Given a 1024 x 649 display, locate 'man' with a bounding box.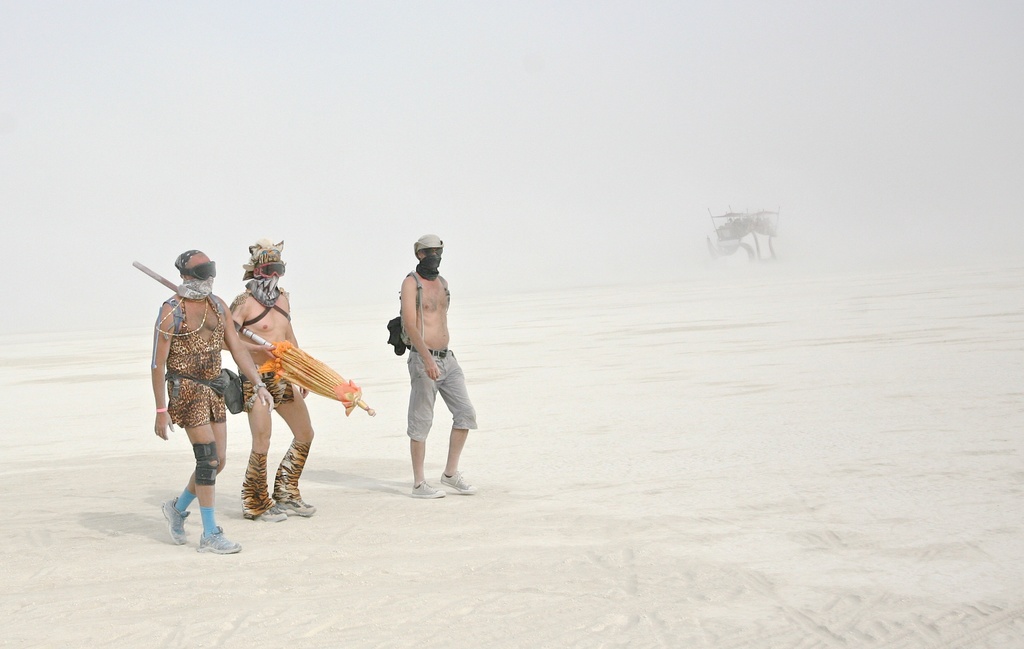
Located: 150,250,273,556.
